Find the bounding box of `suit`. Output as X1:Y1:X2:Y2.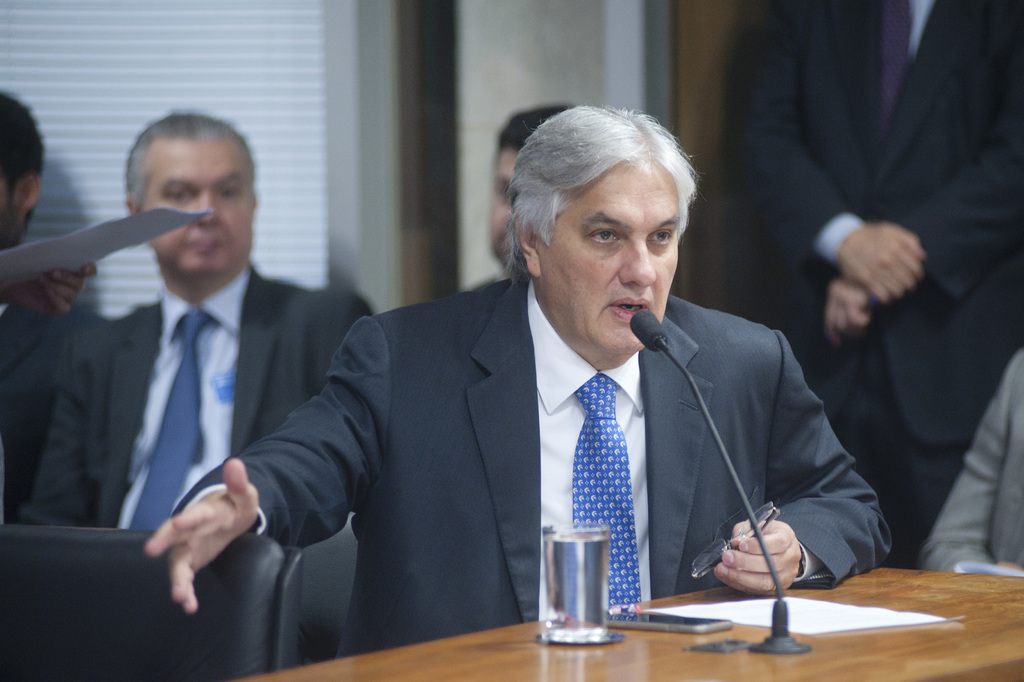
6:256:371:529.
